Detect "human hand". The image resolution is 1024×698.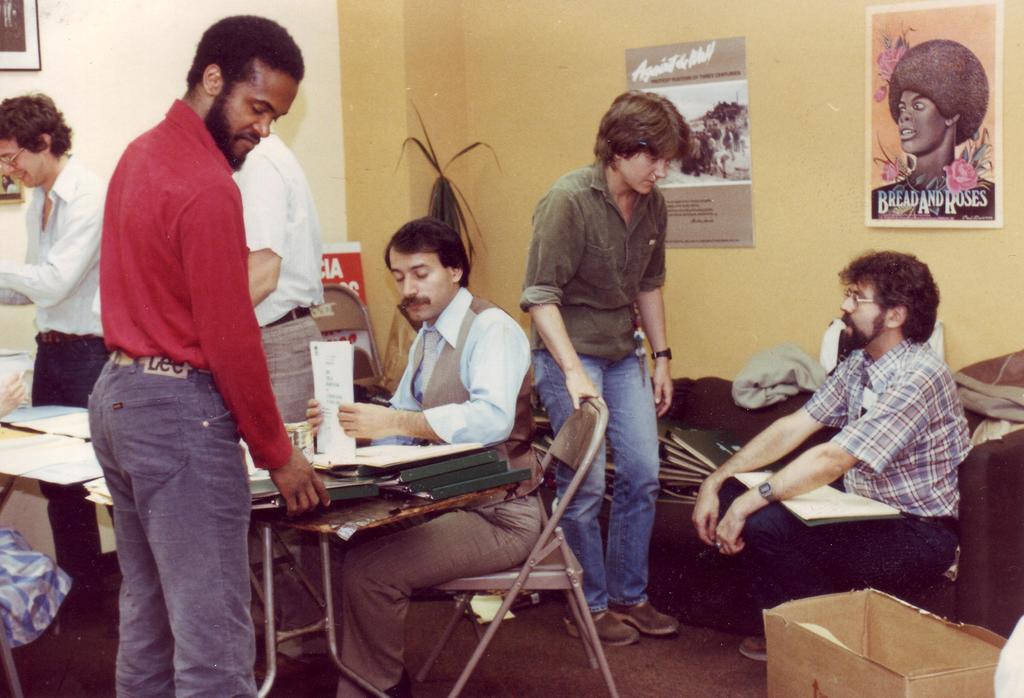
566, 372, 604, 412.
